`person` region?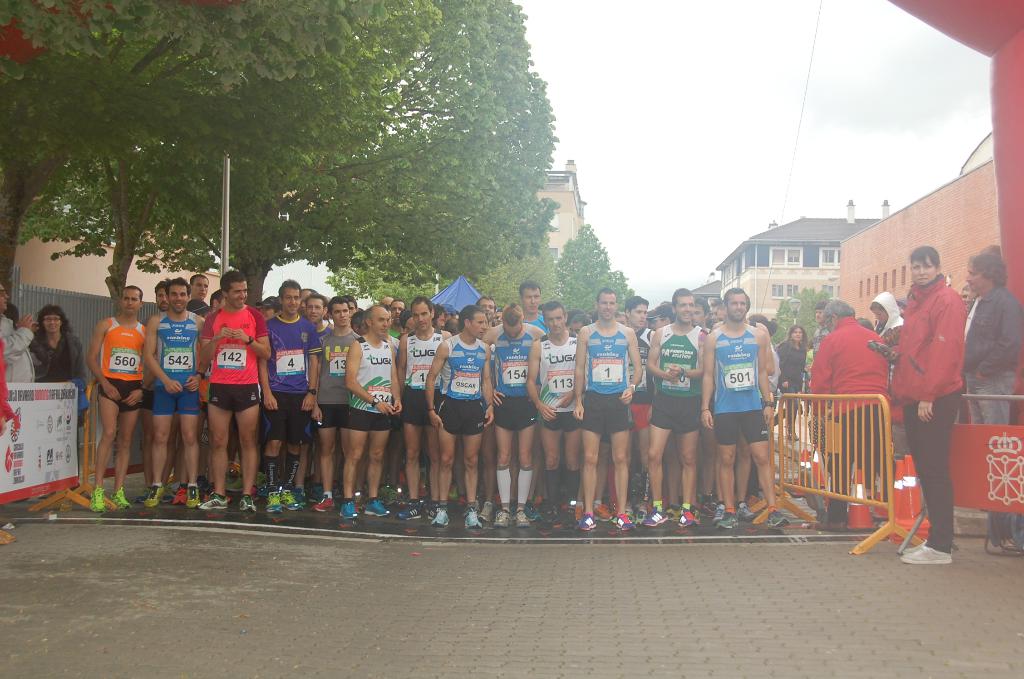
box=[390, 293, 438, 518]
